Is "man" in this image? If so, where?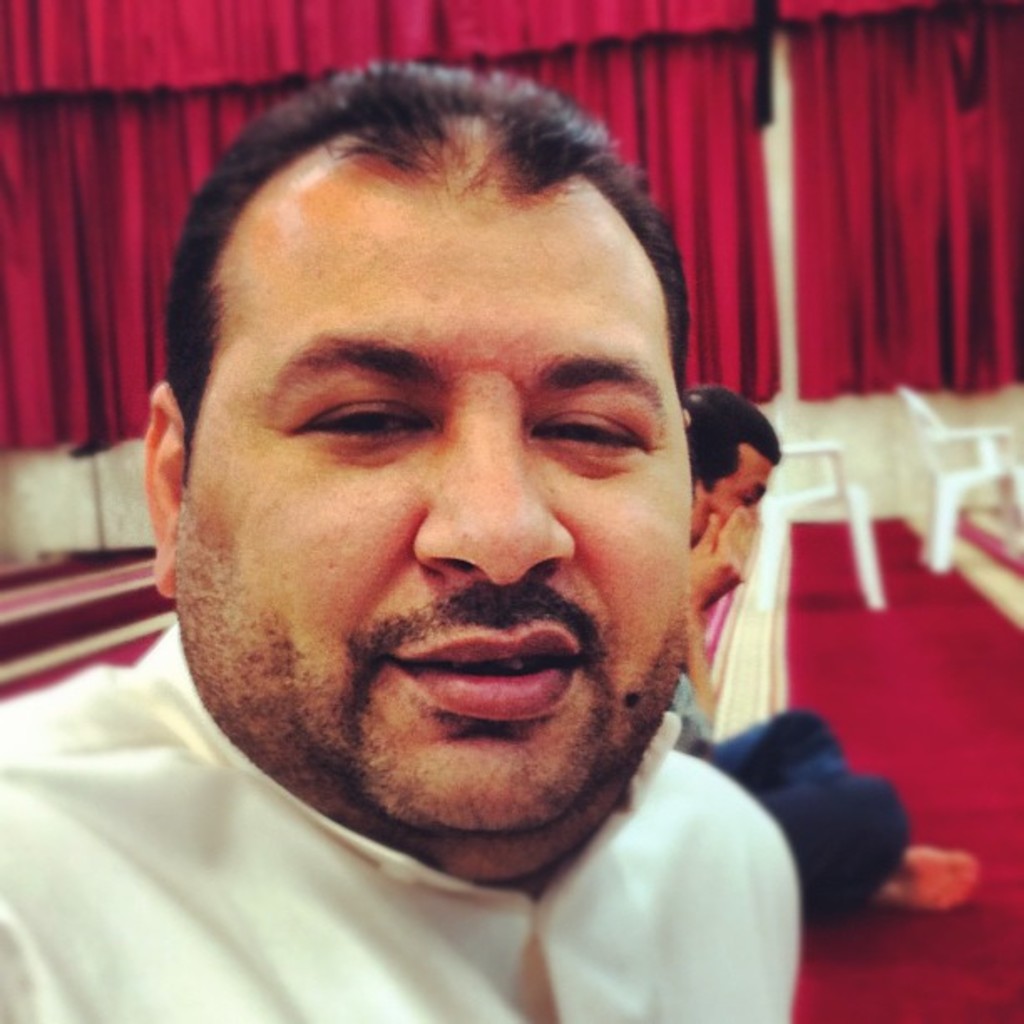
Yes, at <bbox>0, 84, 940, 1023</bbox>.
